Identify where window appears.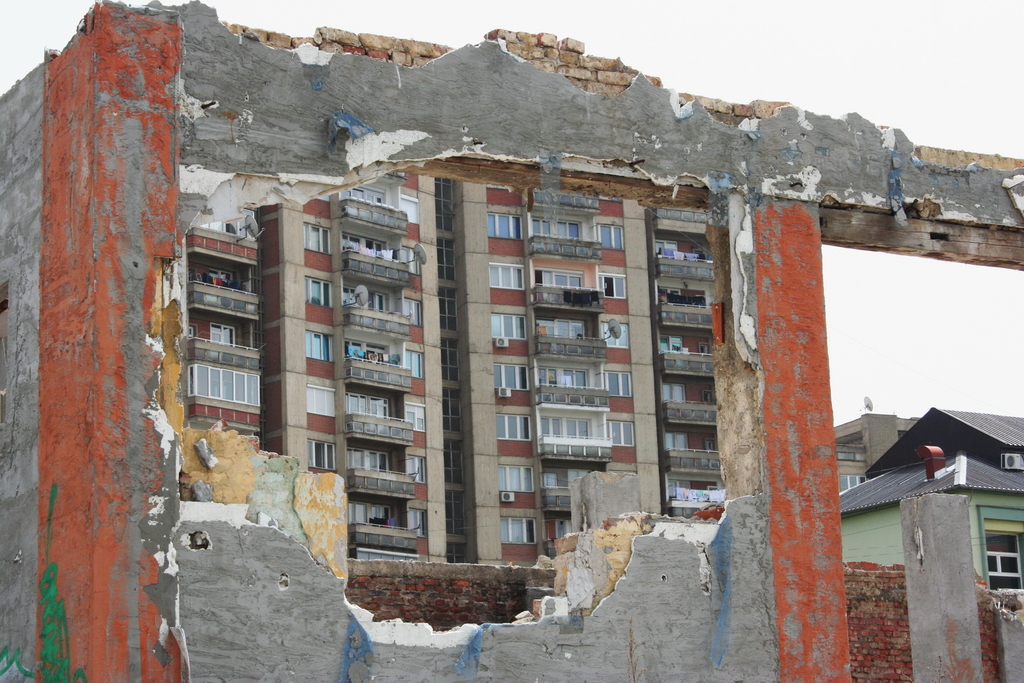
Appears at [496, 462, 536, 494].
